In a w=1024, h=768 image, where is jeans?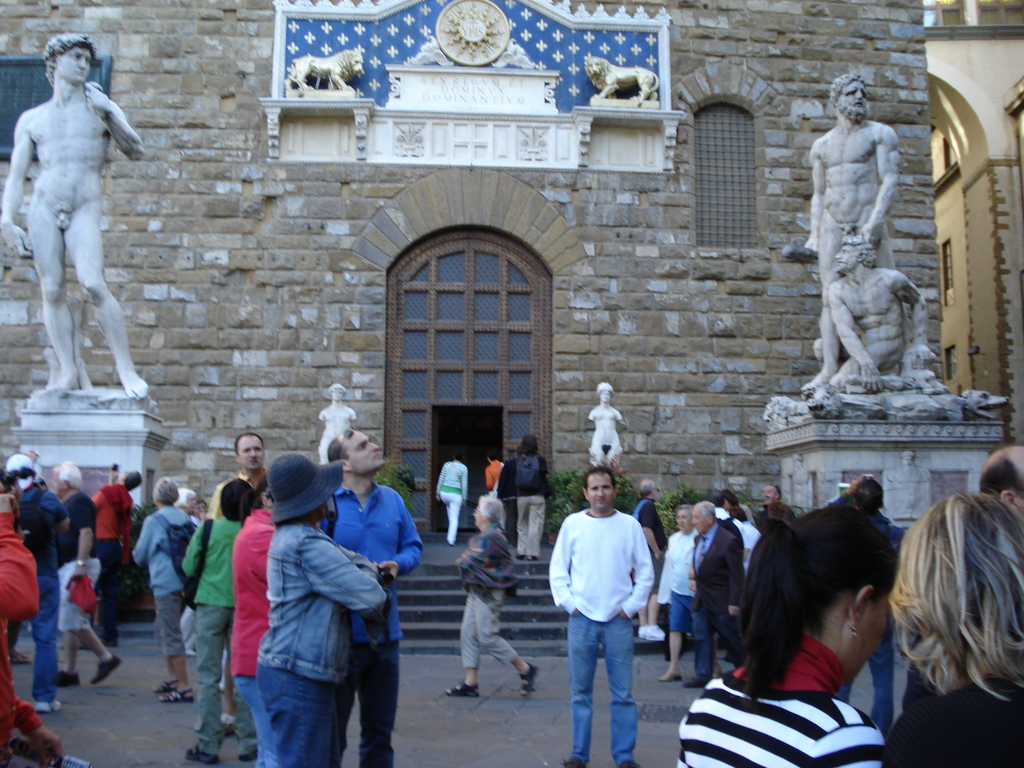
region(10, 578, 60, 703).
